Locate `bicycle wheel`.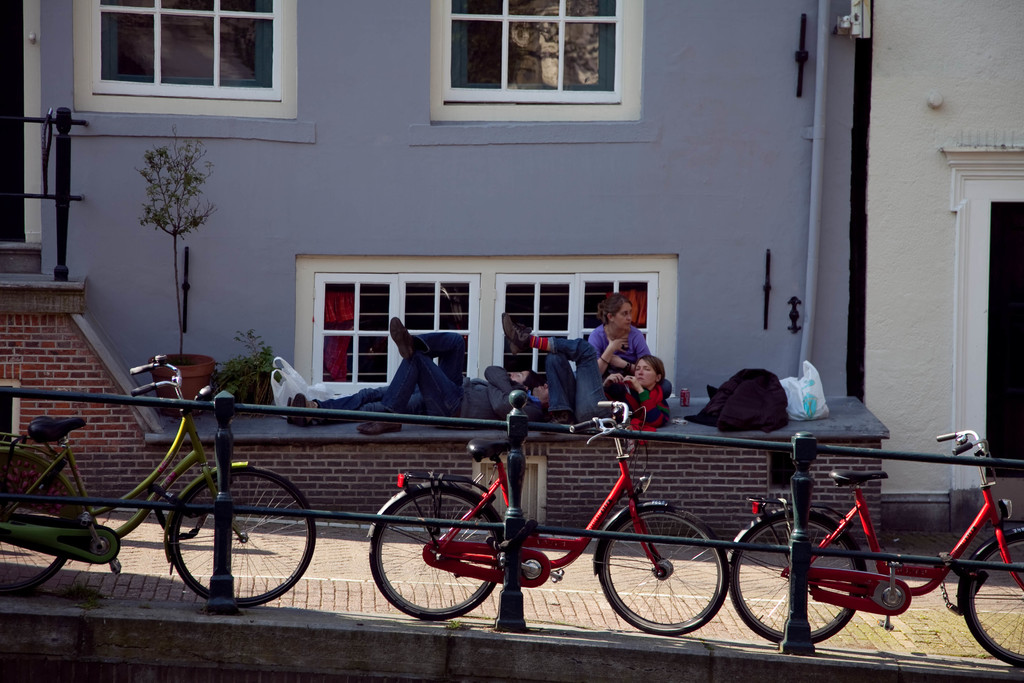
Bounding box: l=381, t=493, r=515, b=632.
